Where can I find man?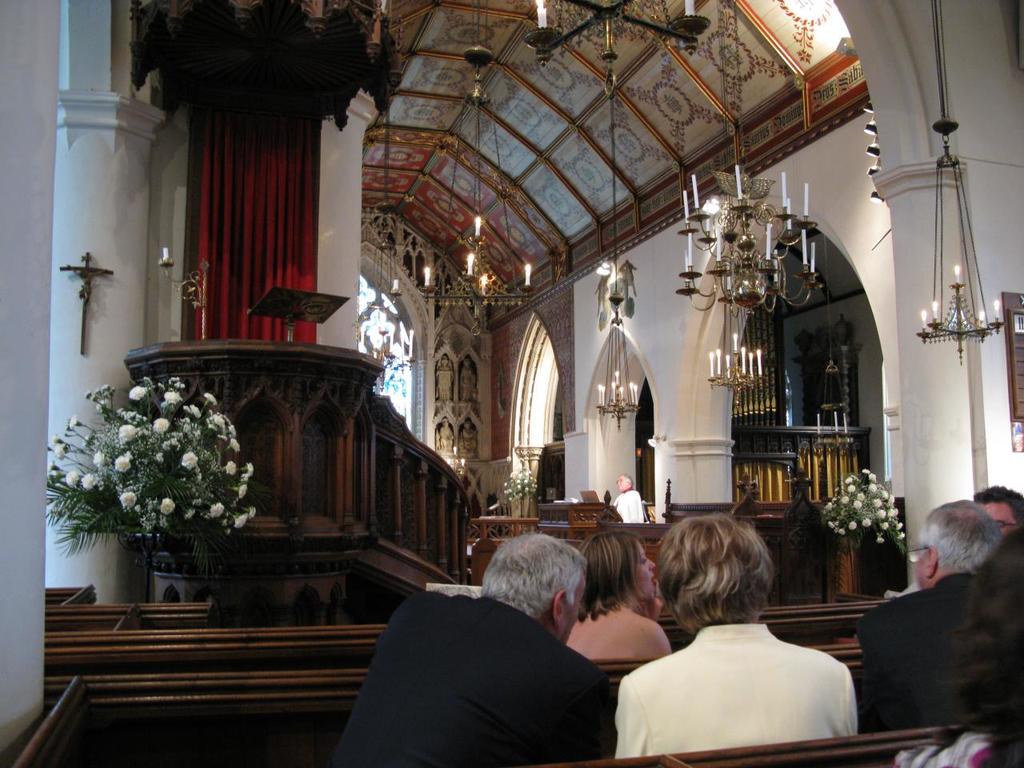
You can find it at locate(323, 548, 636, 758).
